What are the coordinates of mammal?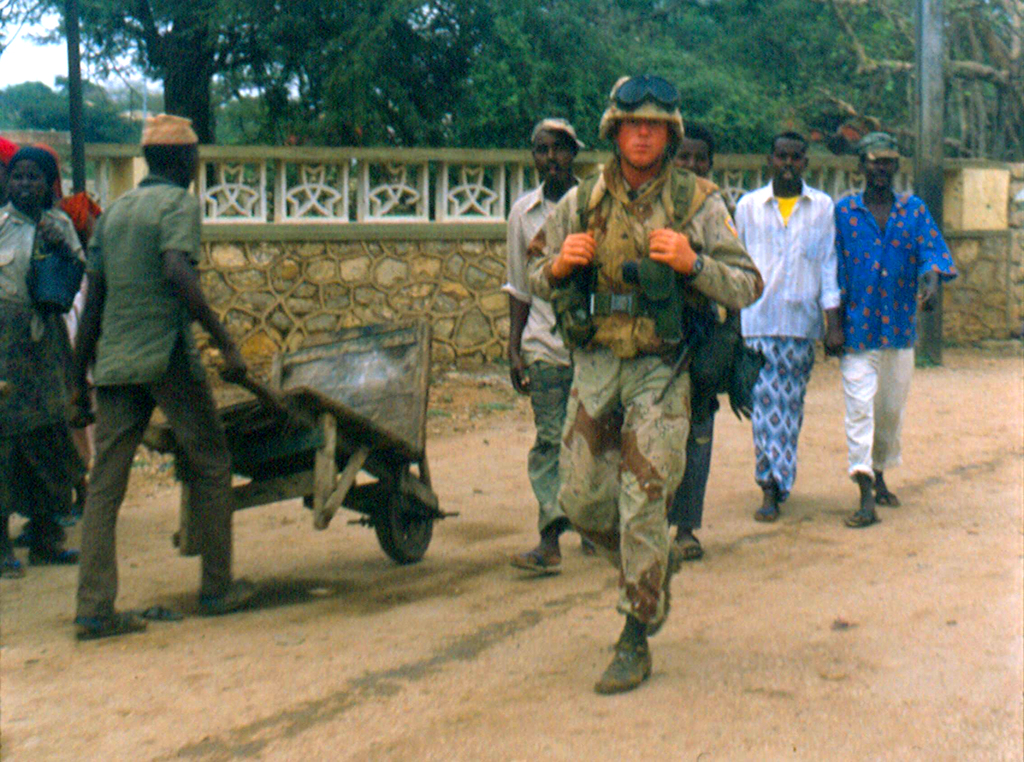
733, 134, 842, 519.
